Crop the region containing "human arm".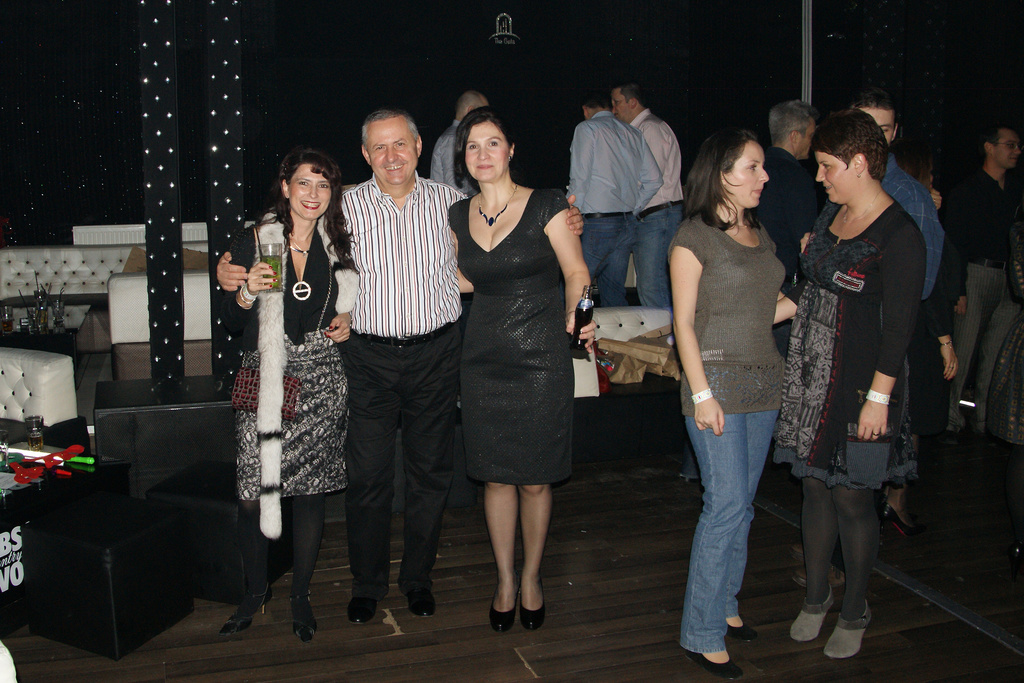
Crop region: crop(636, 128, 663, 190).
